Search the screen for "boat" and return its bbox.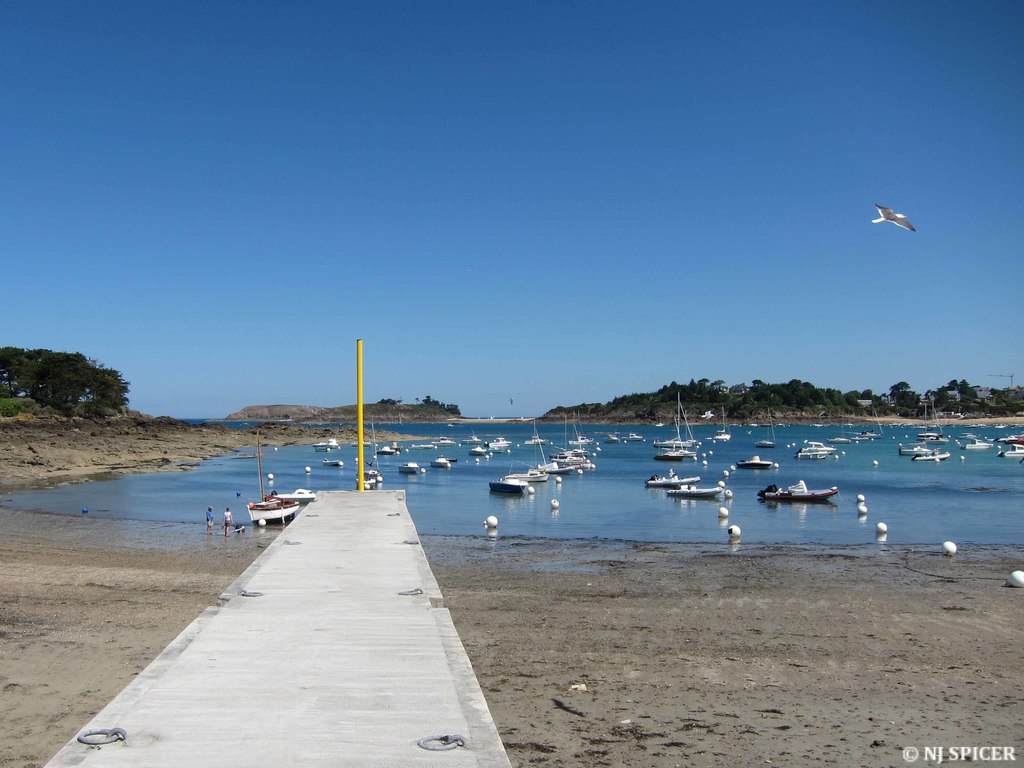
Found: <box>751,405,778,448</box>.
